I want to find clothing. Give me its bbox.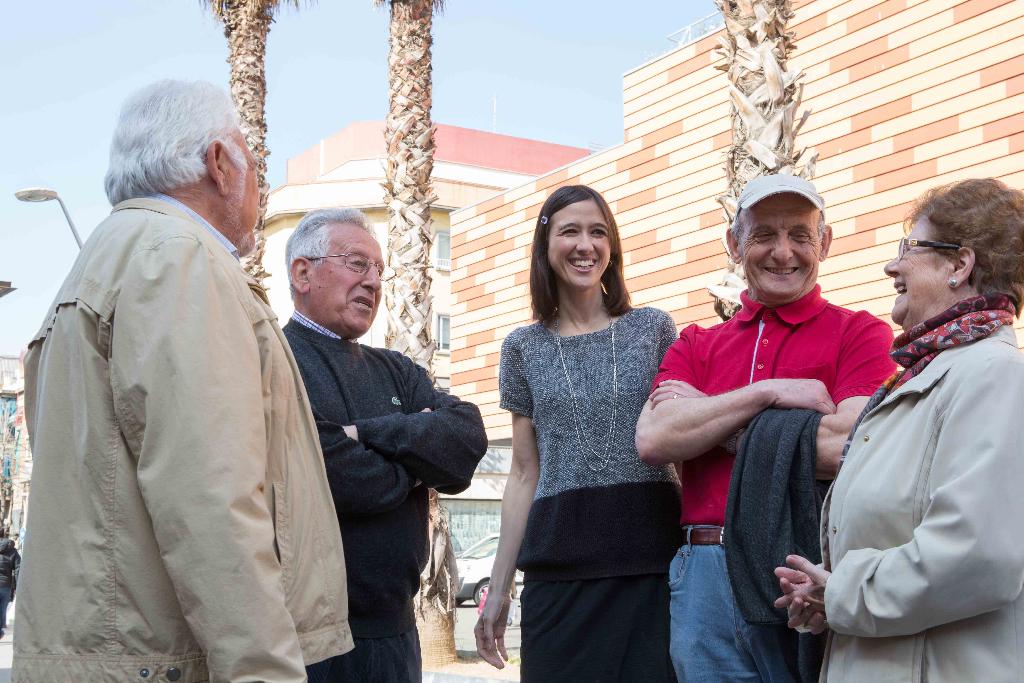
left=648, top=281, right=899, bottom=682.
